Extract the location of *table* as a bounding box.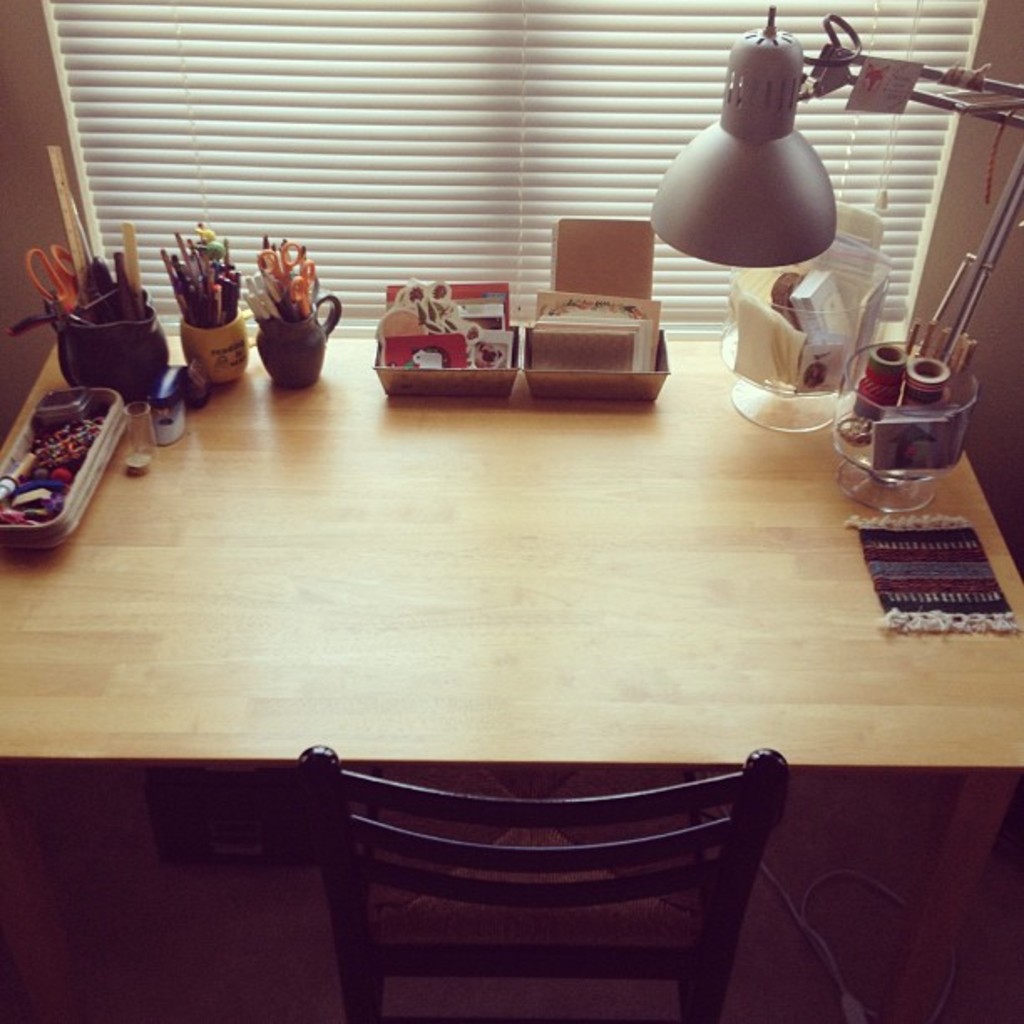
Rect(0, 330, 1022, 1022).
